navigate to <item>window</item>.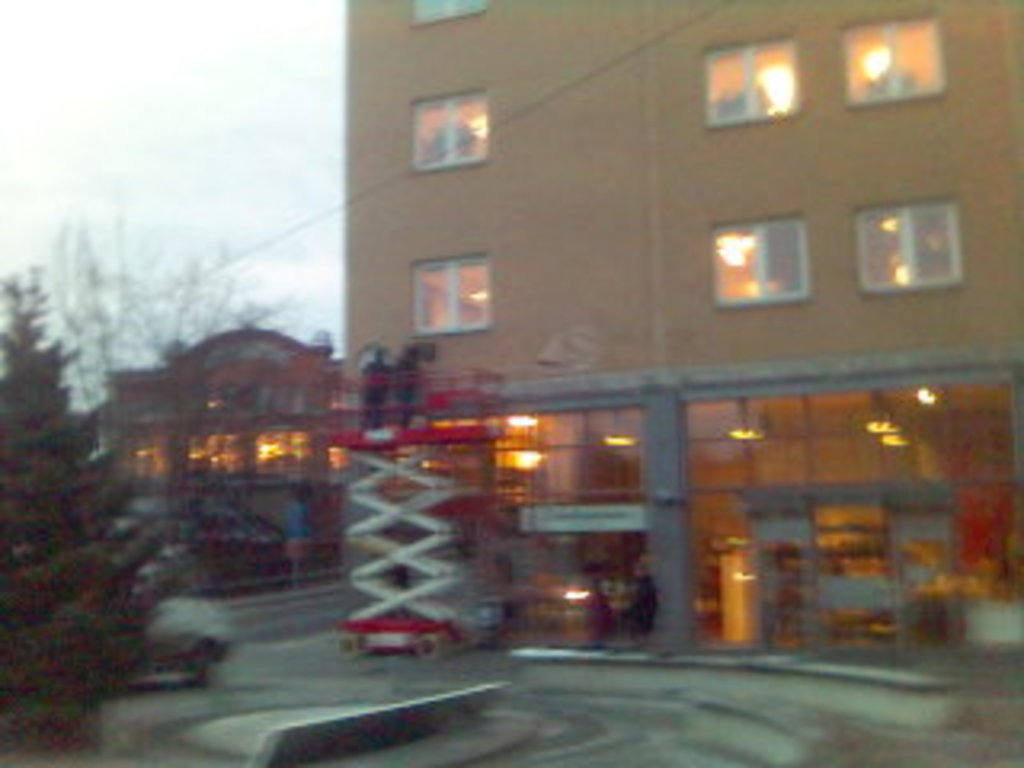
Navigation target: region(730, 198, 829, 298).
